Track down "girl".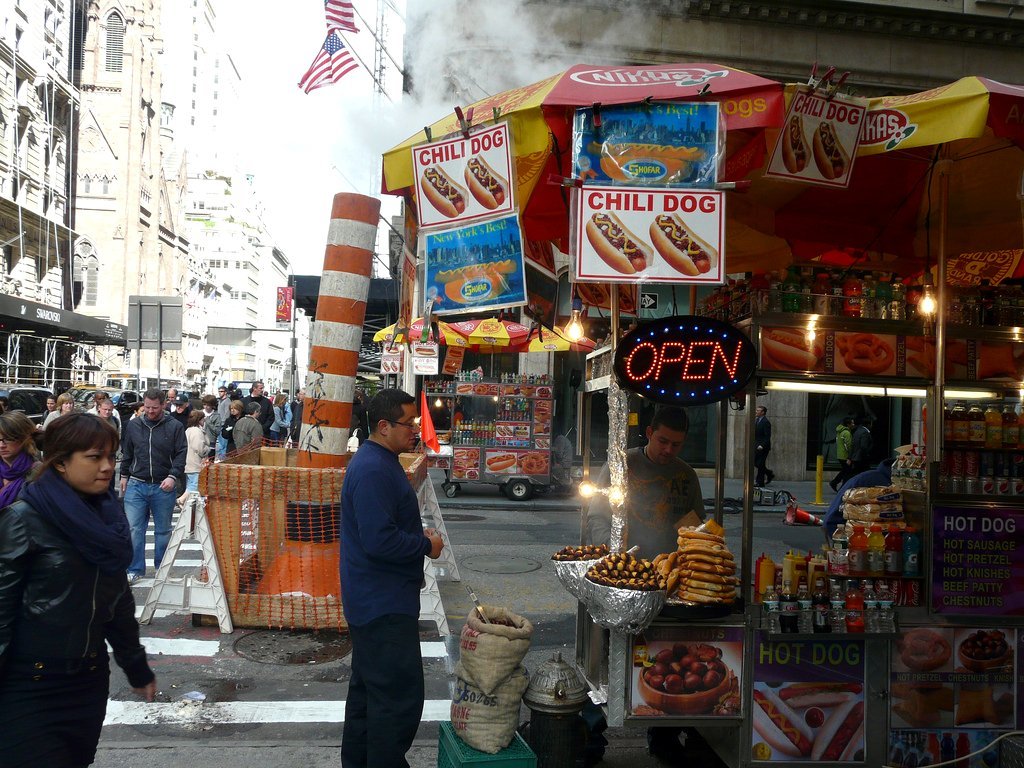
Tracked to region(220, 400, 246, 452).
